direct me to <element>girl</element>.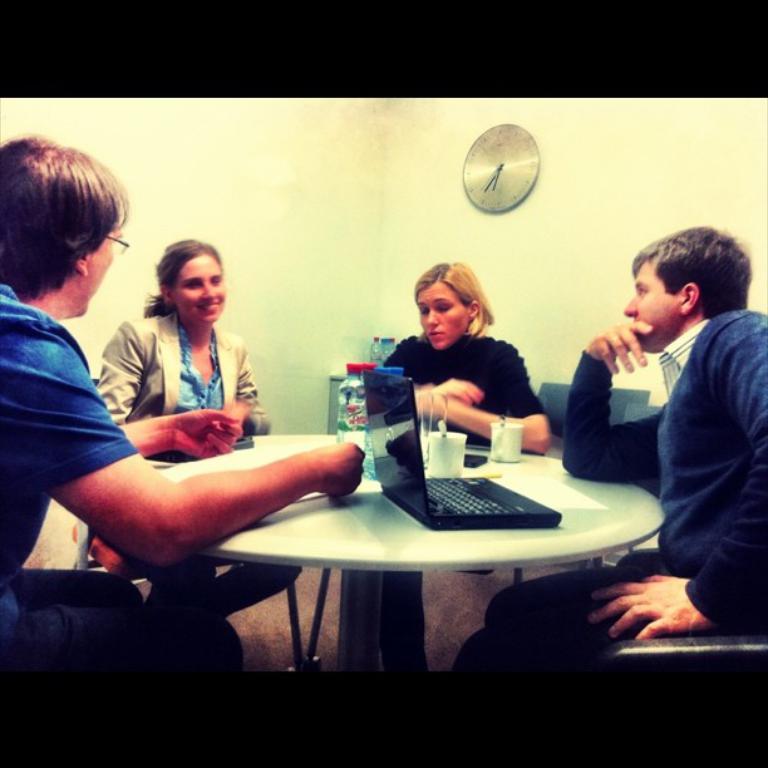
Direction: [0, 137, 364, 765].
